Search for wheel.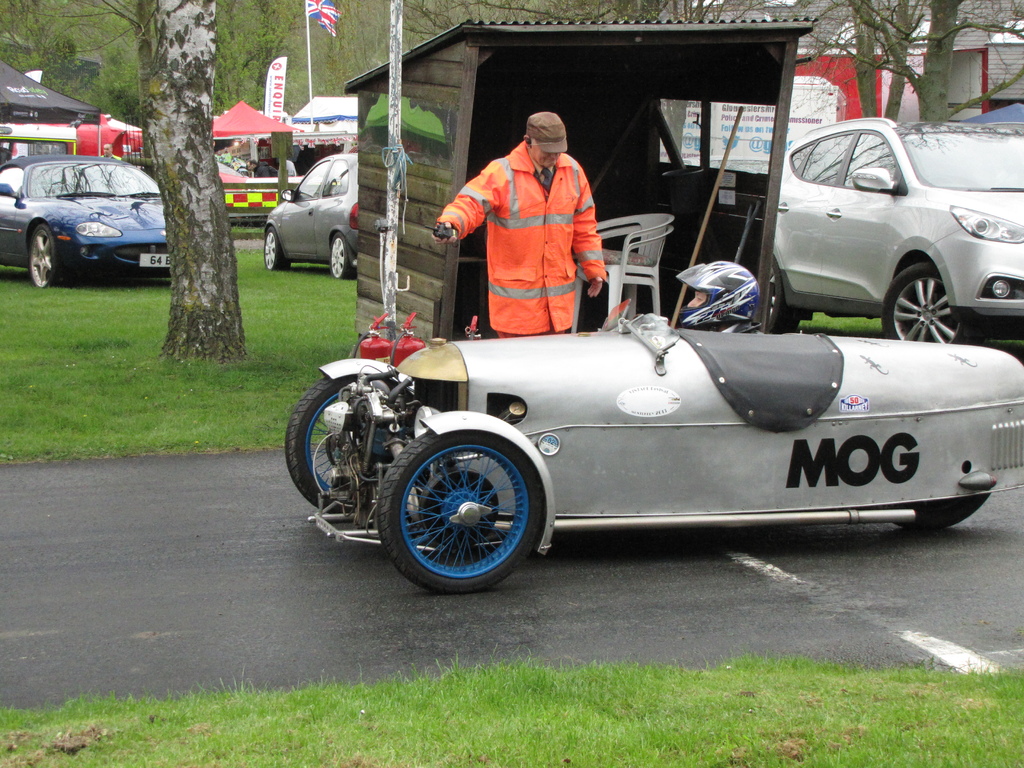
Found at (left=285, top=373, right=374, bottom=519).
